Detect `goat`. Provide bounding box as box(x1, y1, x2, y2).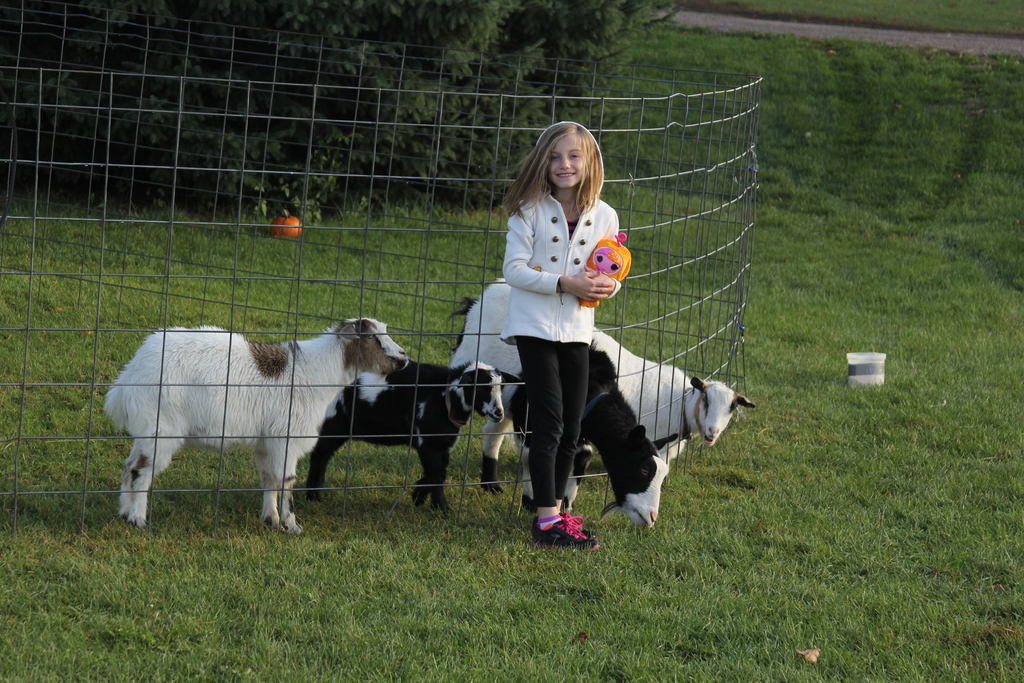
box(91, 306, 427, 539).
